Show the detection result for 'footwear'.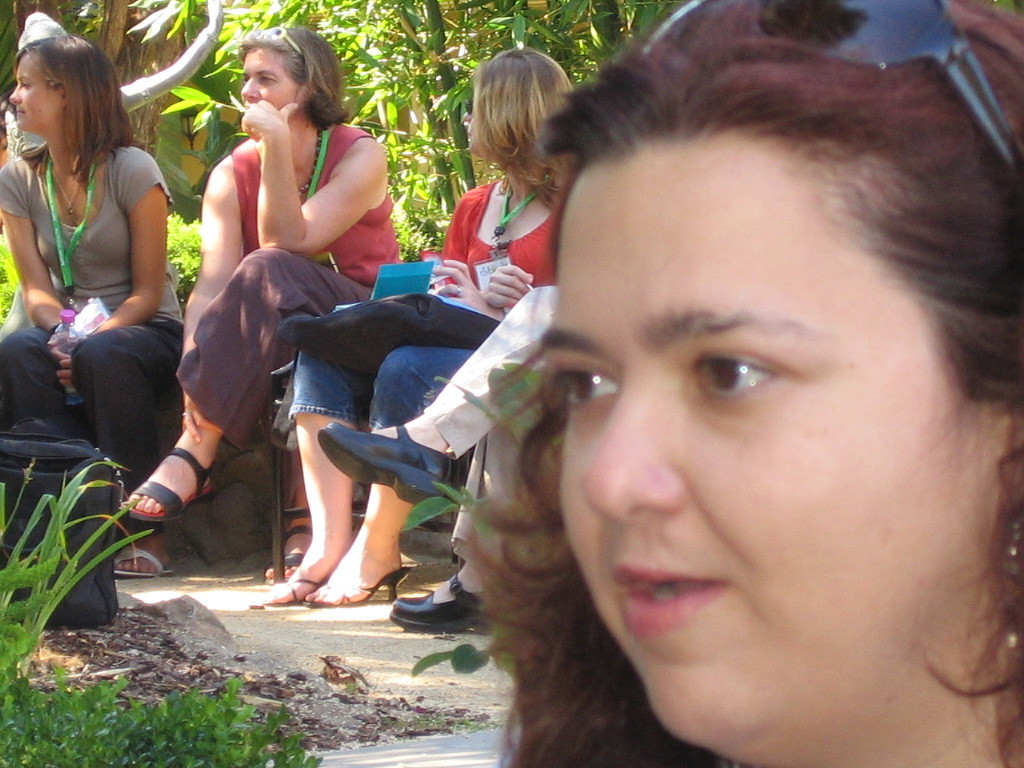
(384, 561, 468, 644).
